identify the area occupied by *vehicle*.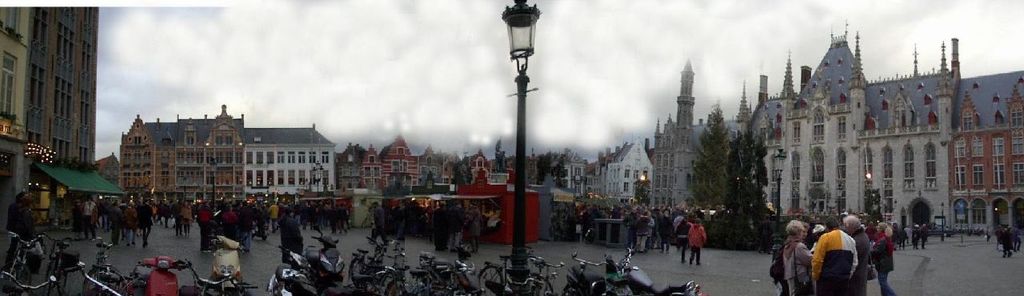
Area: {"left": 413, "top": 250, "right": 486, "bottom": 295}.
